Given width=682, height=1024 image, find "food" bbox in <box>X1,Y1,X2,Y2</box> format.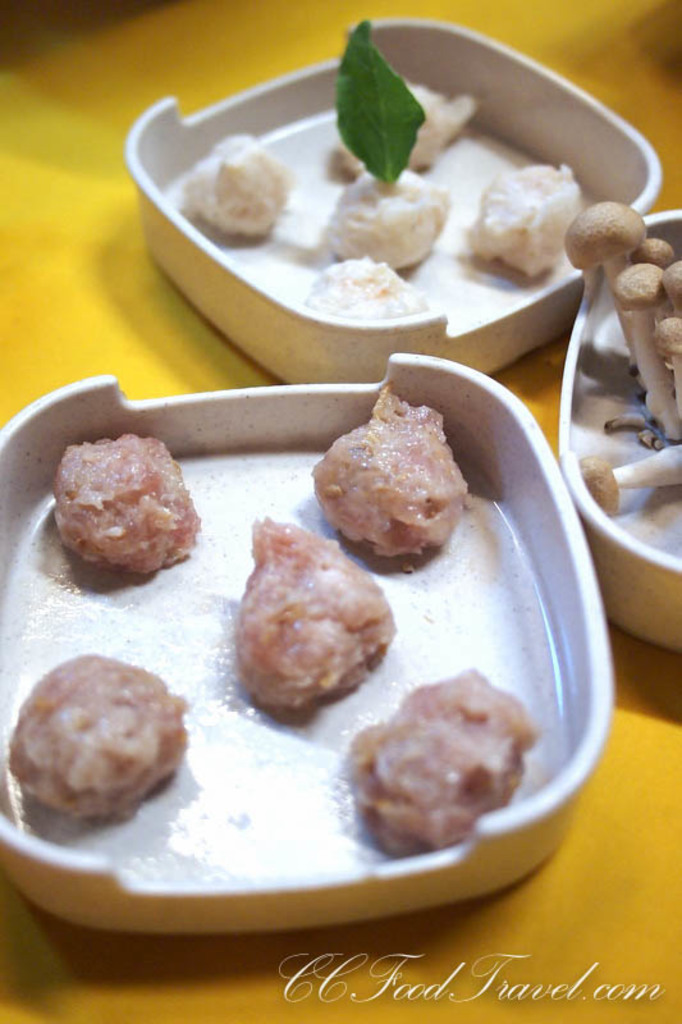
<box>326,22,425,186</box>.
